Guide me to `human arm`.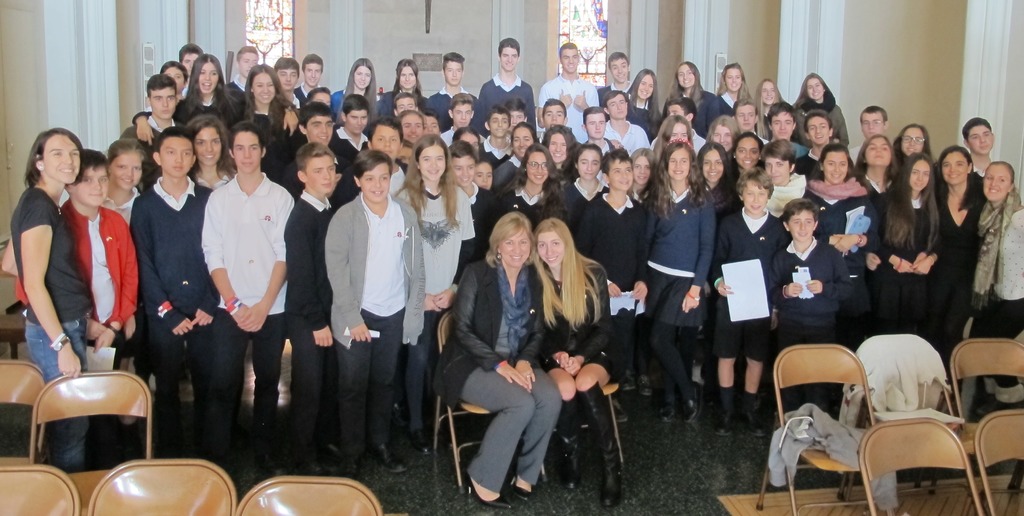
Guidance: (812, 204, 856, 258).
